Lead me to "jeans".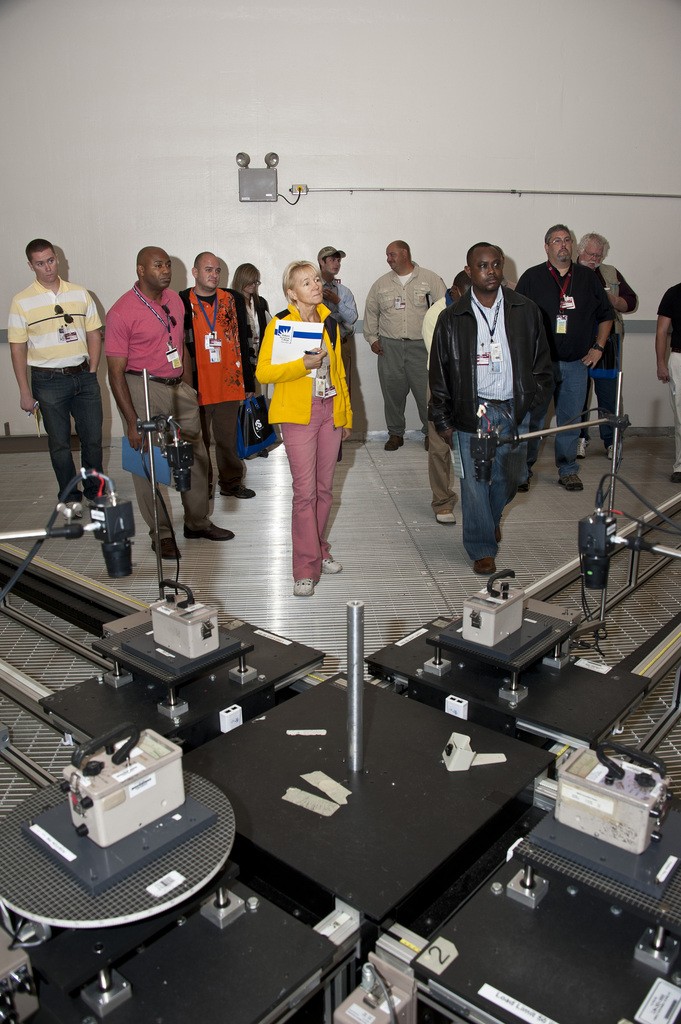
Lead to pyautogui.locateOnScreen(556, 361, 588, 456).
